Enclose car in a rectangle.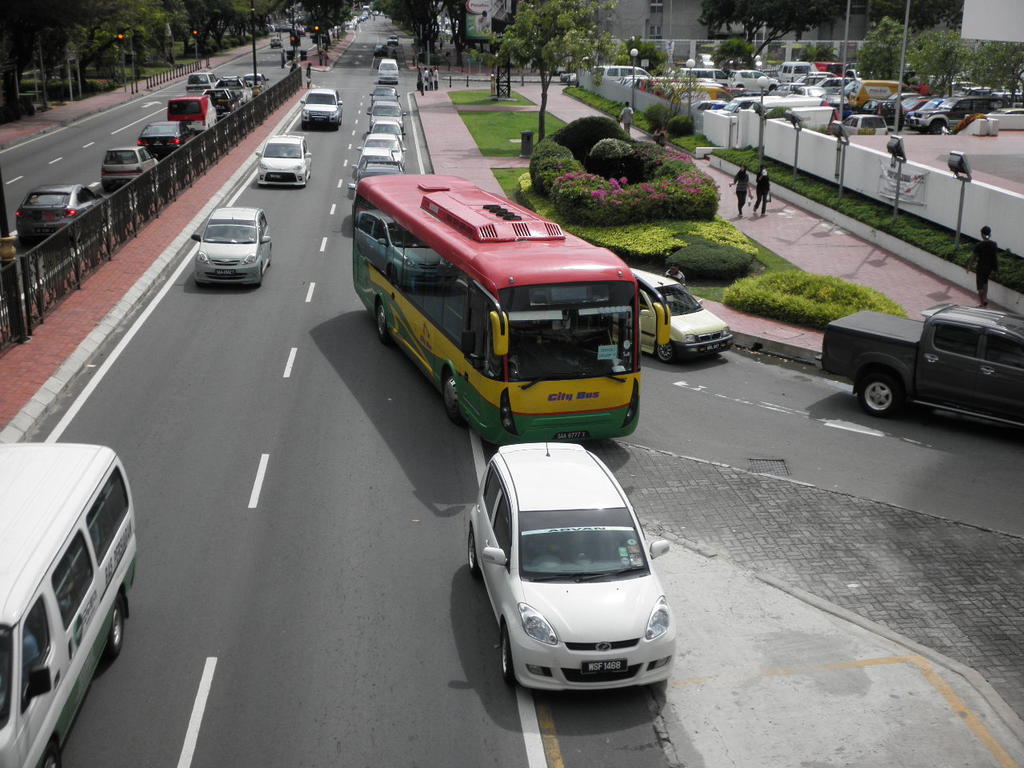
452, 428, 682, 714.
